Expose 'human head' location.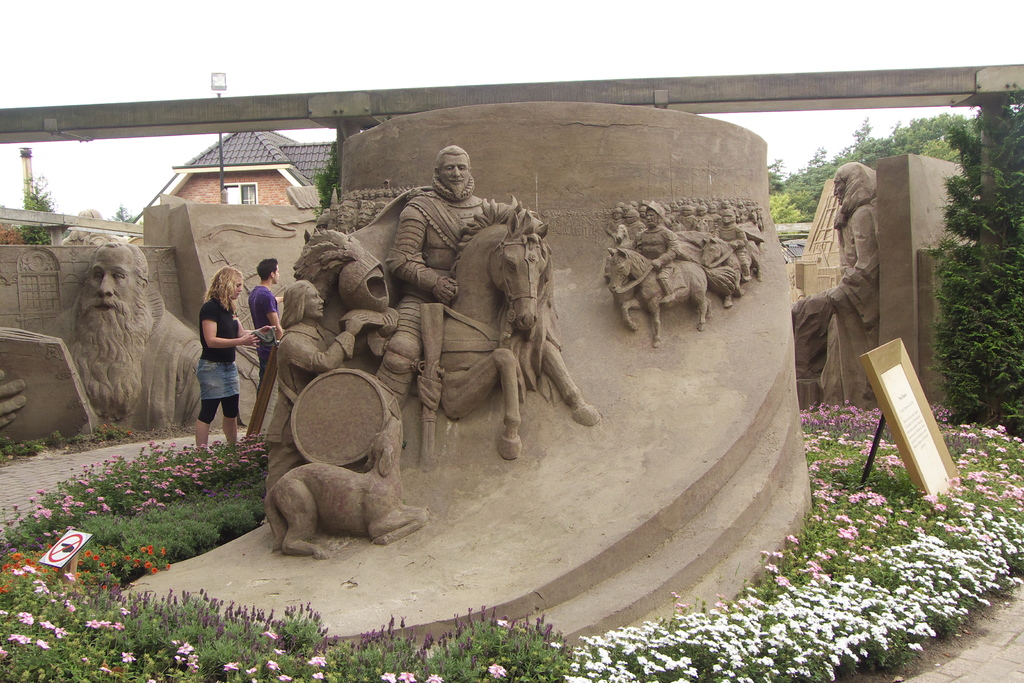
Exposed at box(281, 279, 323, 316).
